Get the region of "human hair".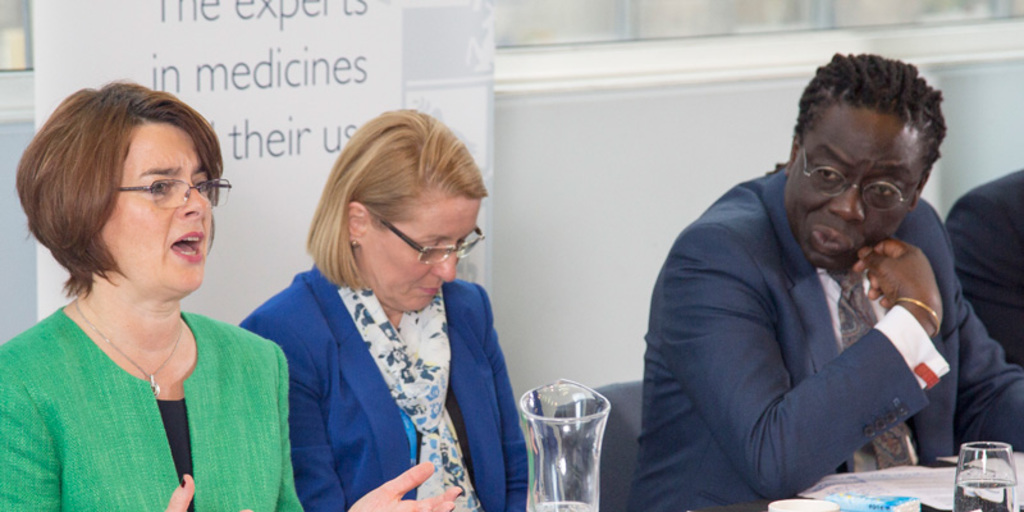
<box>305,106,490,289</box>.
